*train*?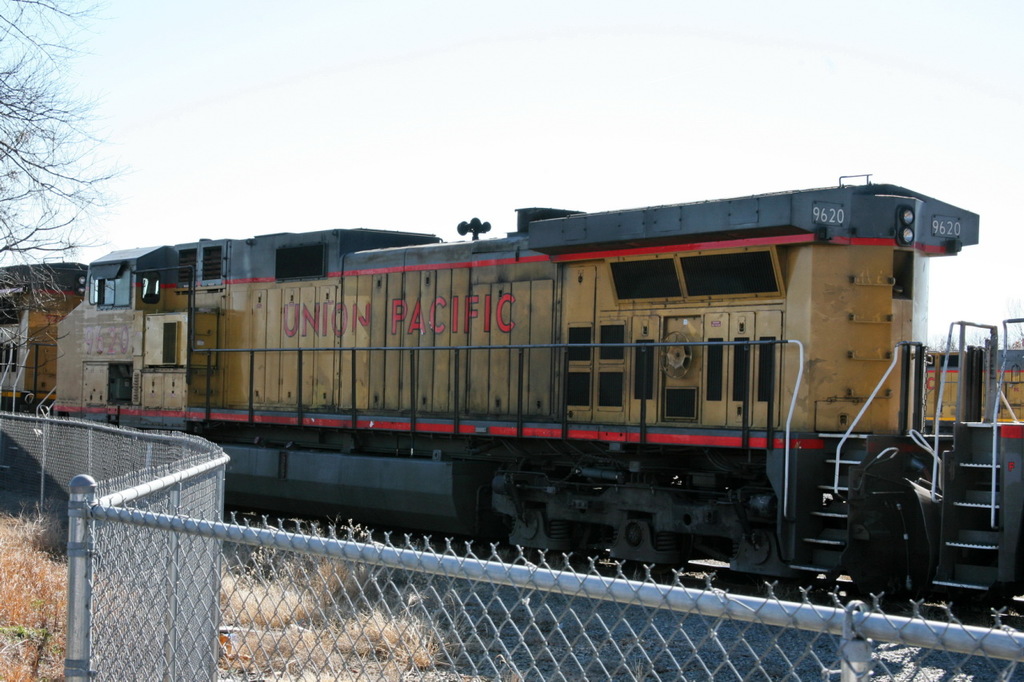
BBox(0, 175, 1023, 609)
